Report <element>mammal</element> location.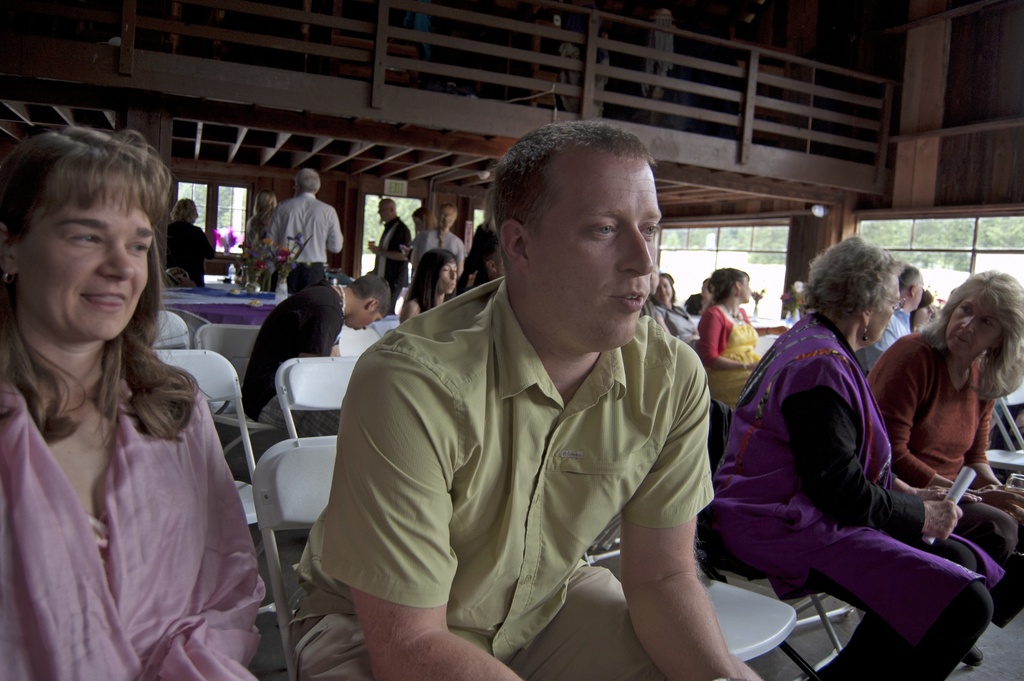
Report: 863:267:1023:563.
